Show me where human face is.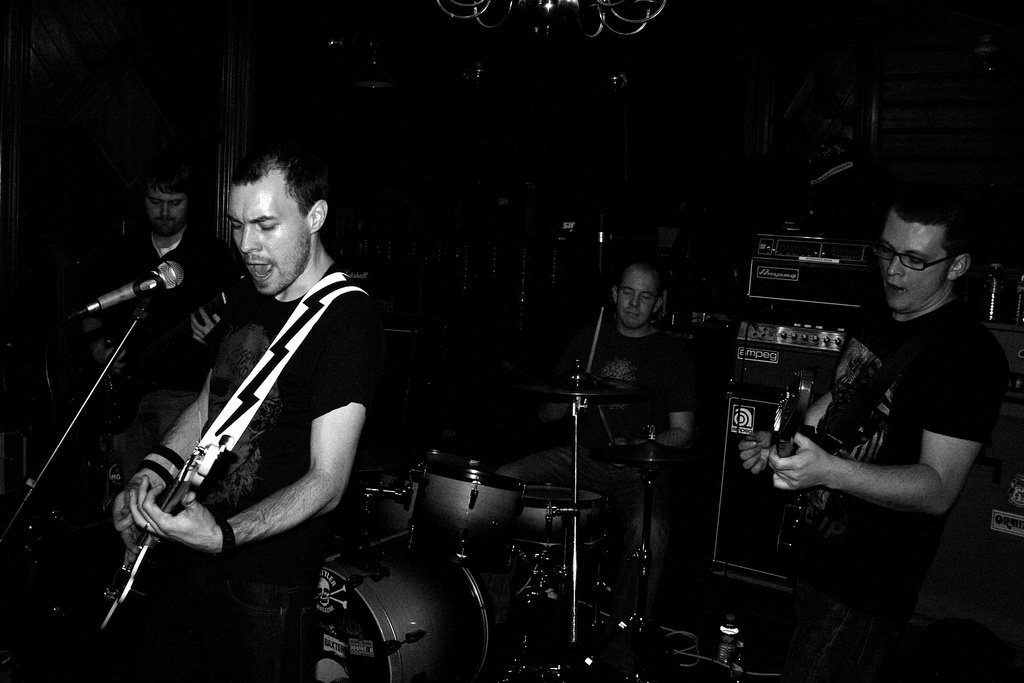
human face is at pyautogui.locateOnScreen(882, 225, 949, 313).
